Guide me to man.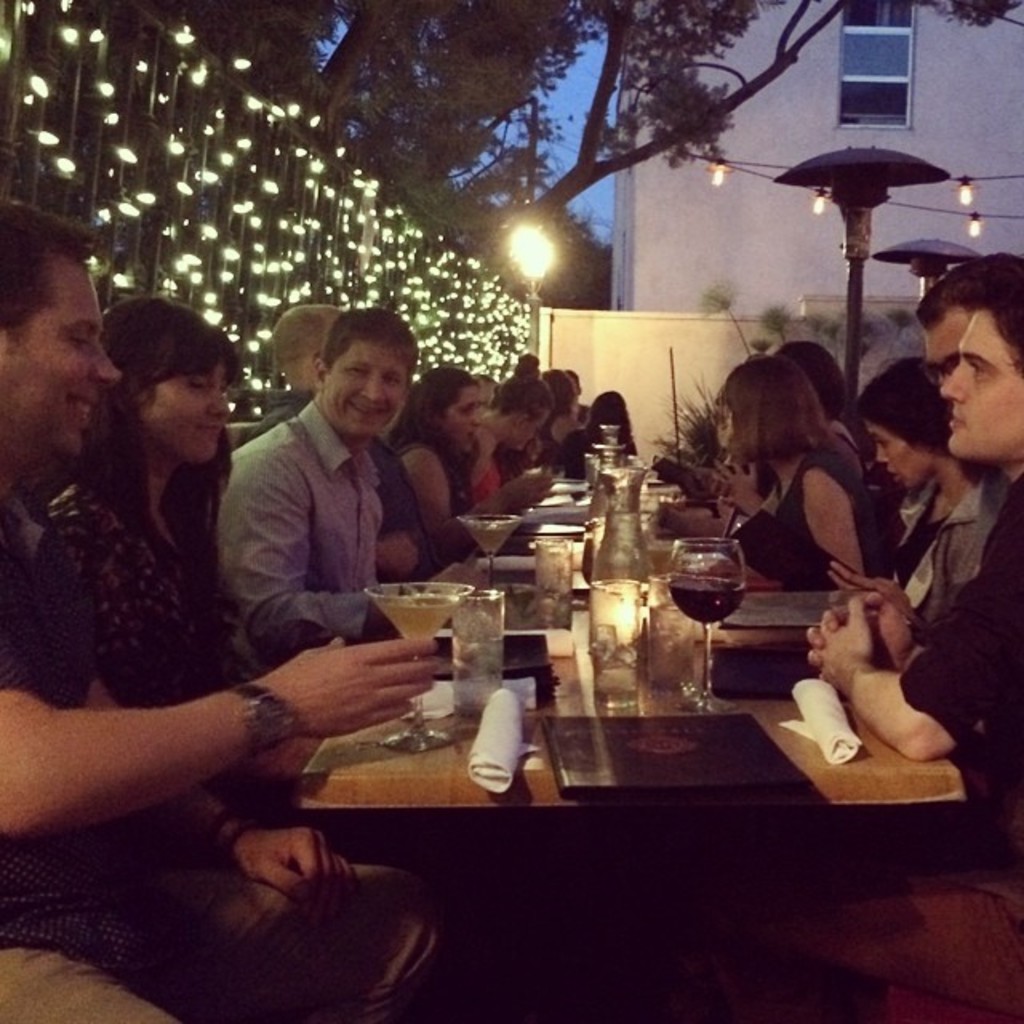
Guidance: (221,302,406,670).
